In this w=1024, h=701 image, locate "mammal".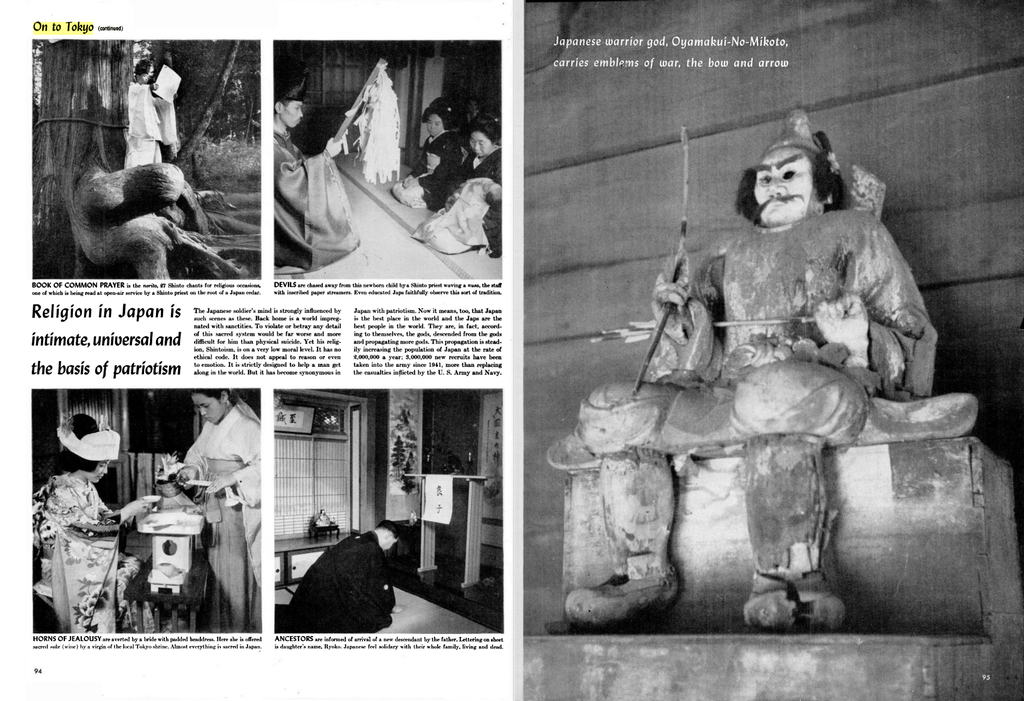
Bounding box: [566, 109, 932, 634].
